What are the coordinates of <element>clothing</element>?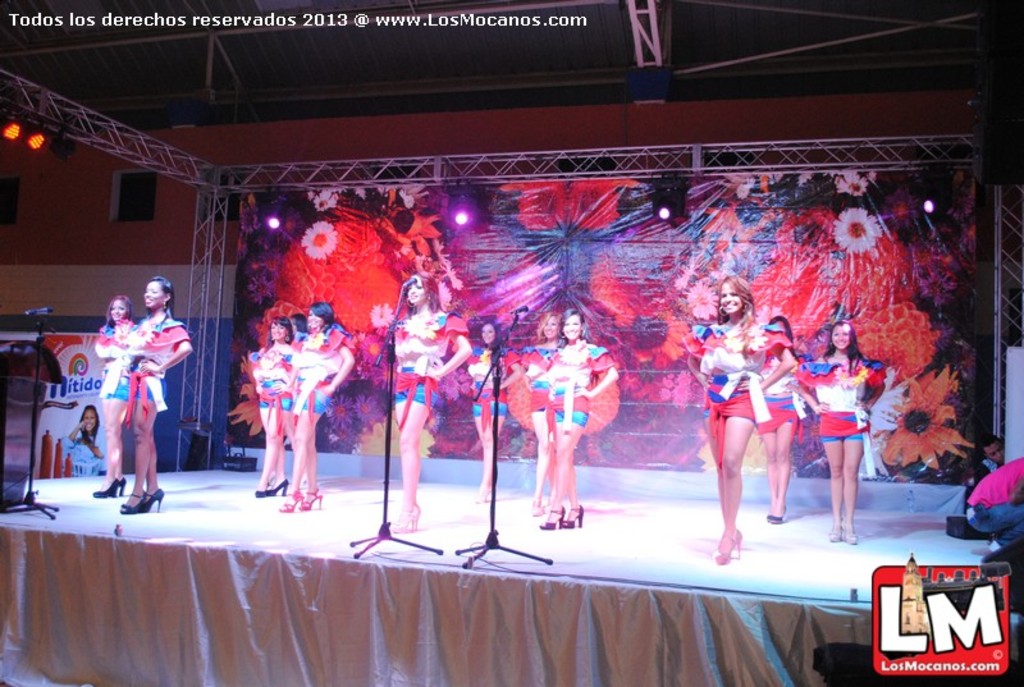
Rect(975, 455, 1001, 481).
